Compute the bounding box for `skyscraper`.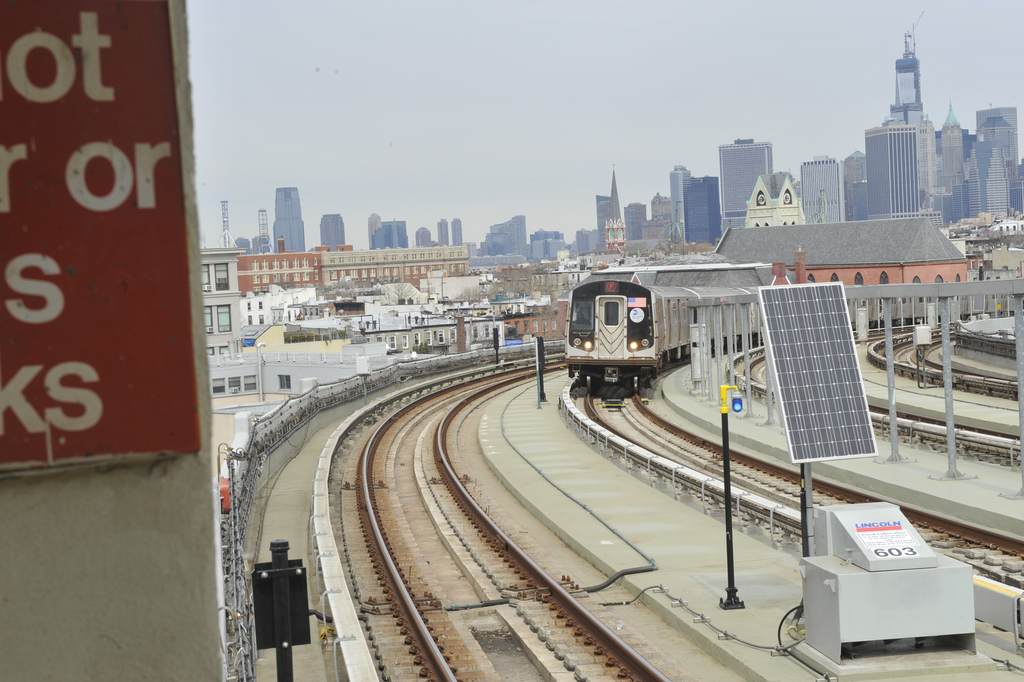
rect(439, 218, 449, 246).
